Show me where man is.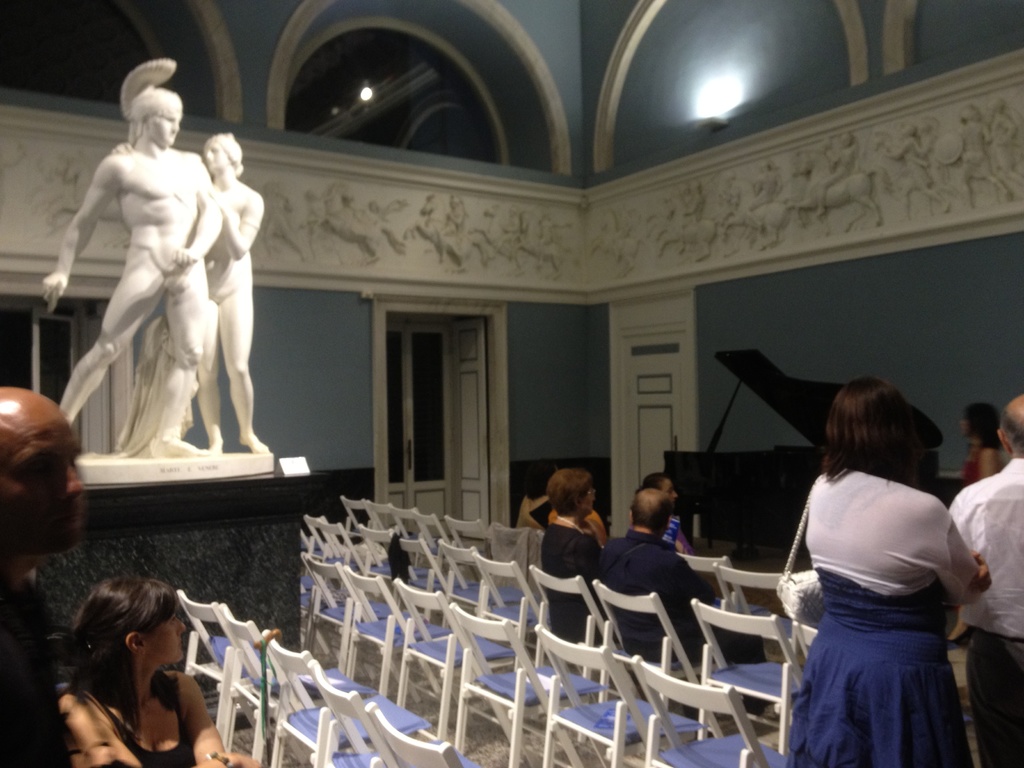
man is at {"left": 949, "top": 397, "right": 1023, "bottom": 767}.
